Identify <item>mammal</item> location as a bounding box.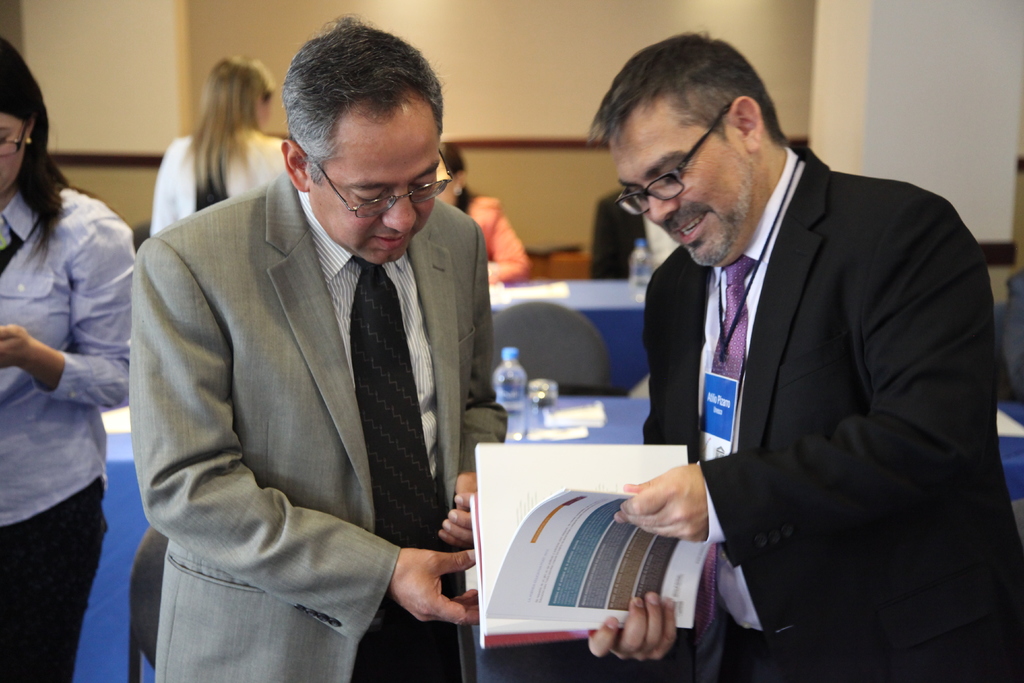
bbox=[0, 33, 140, 682].
